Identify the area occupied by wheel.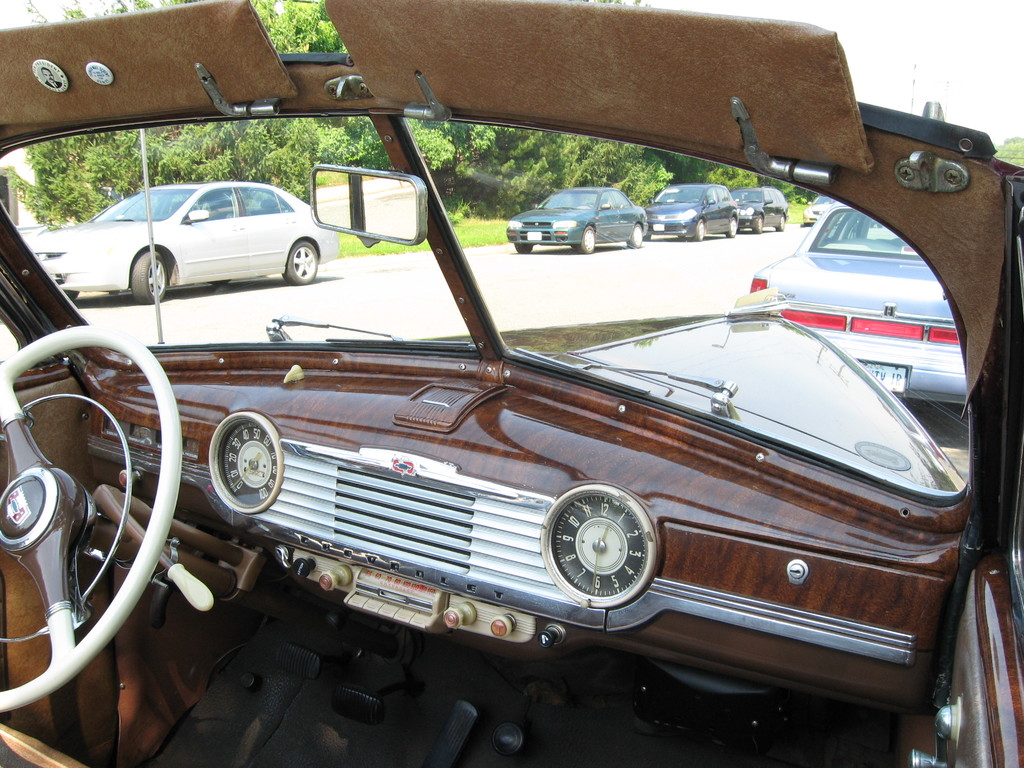
Area: bbox=[624, 220, 645, 246].
